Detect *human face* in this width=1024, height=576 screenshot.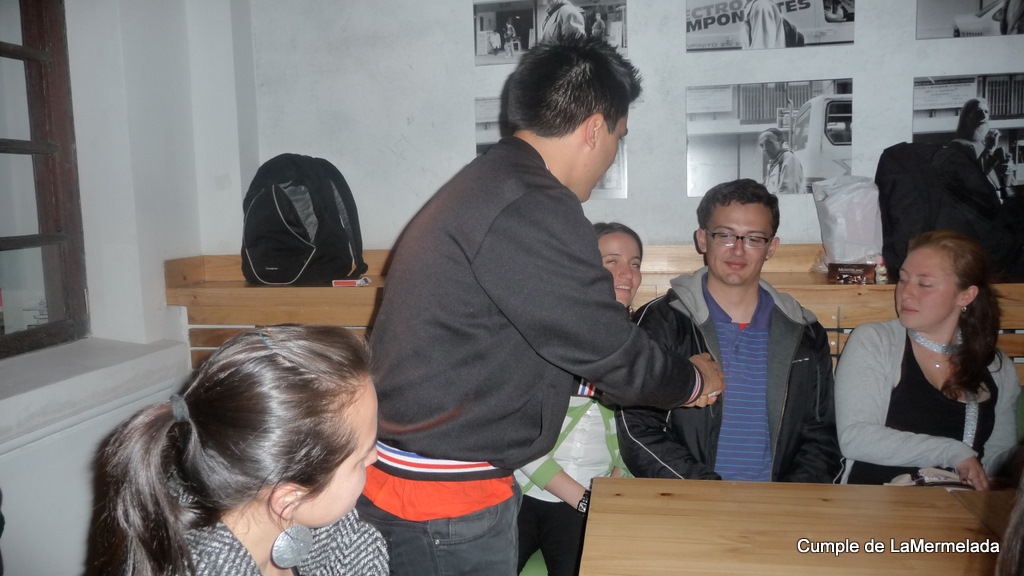
Detection: [705, 201, 771, 283].
